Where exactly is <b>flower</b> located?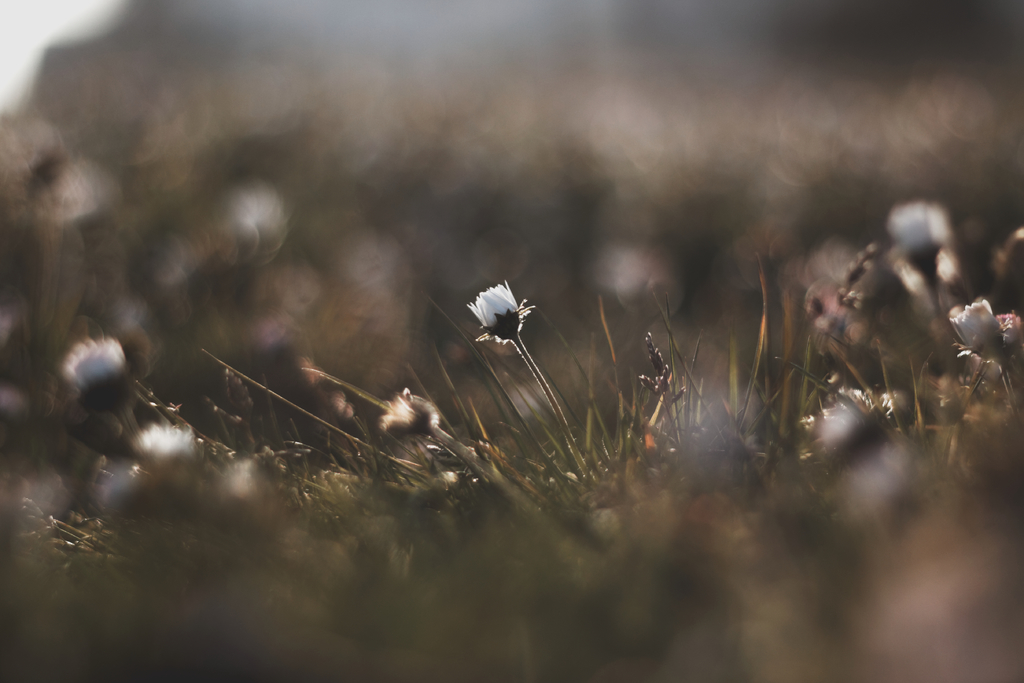
Its bounding box is [x1=883, y1=199, x2=951, y2=268].
